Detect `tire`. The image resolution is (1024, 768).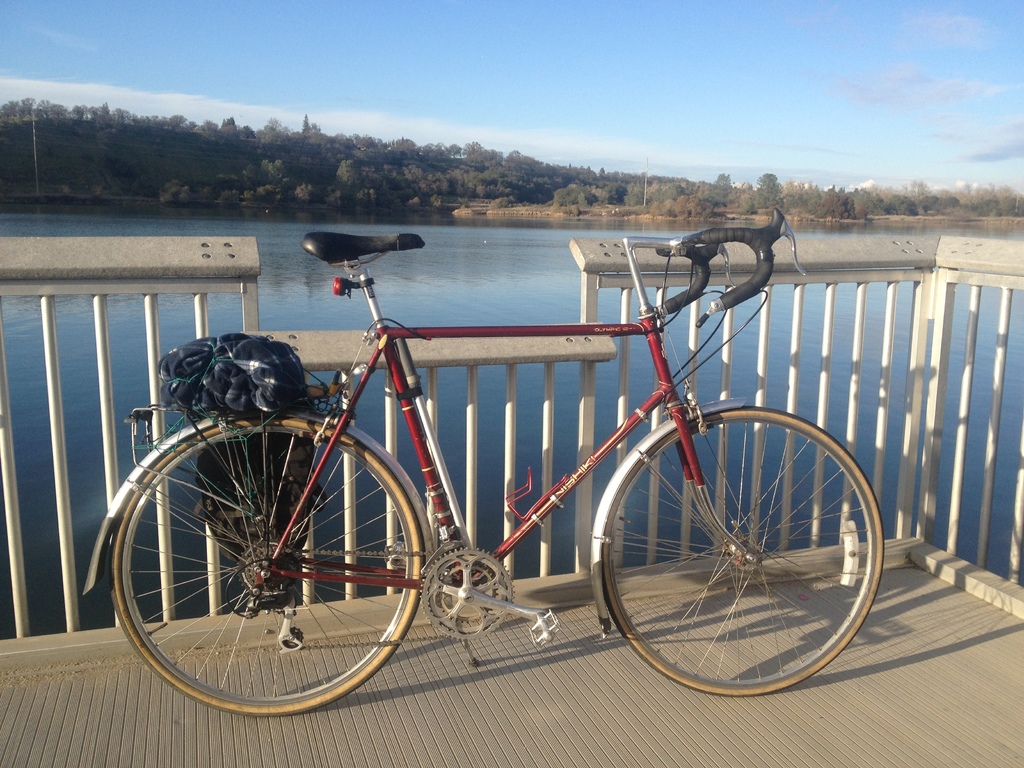
[108, 414, 427, 717].
